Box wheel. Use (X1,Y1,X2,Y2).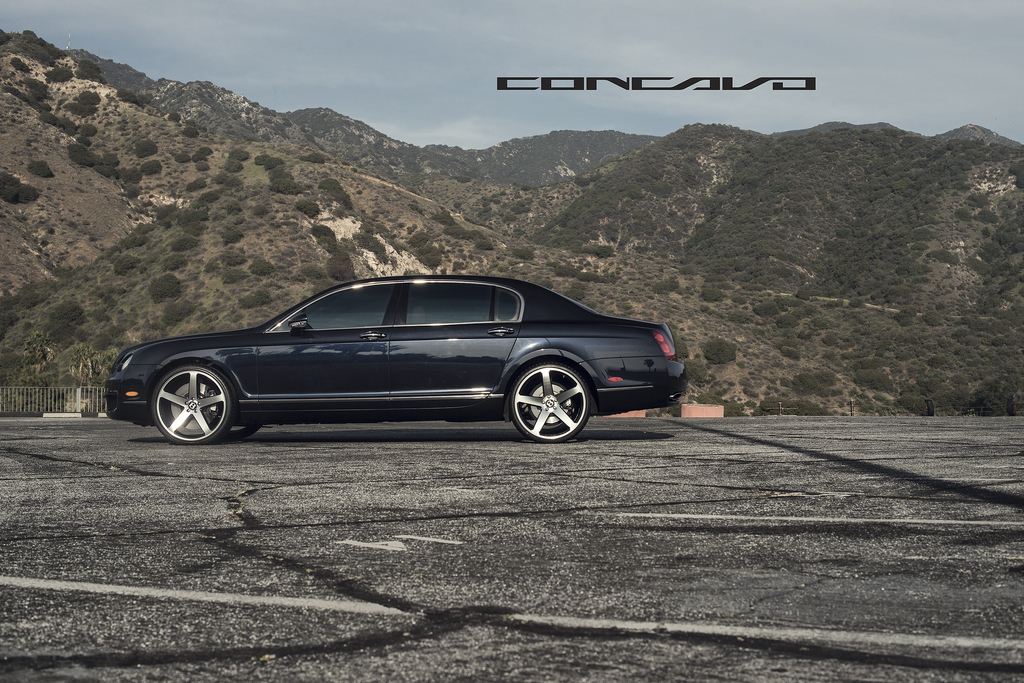
(510,361,590,445).
